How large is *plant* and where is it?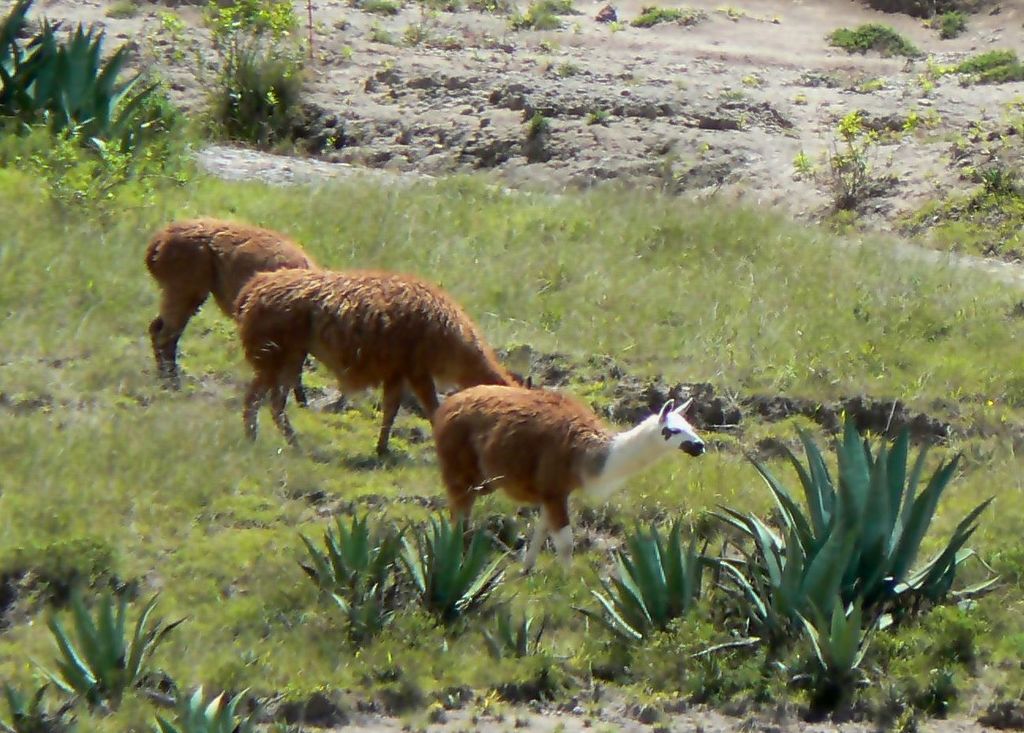
Bounding box: (152,684,280,732).
